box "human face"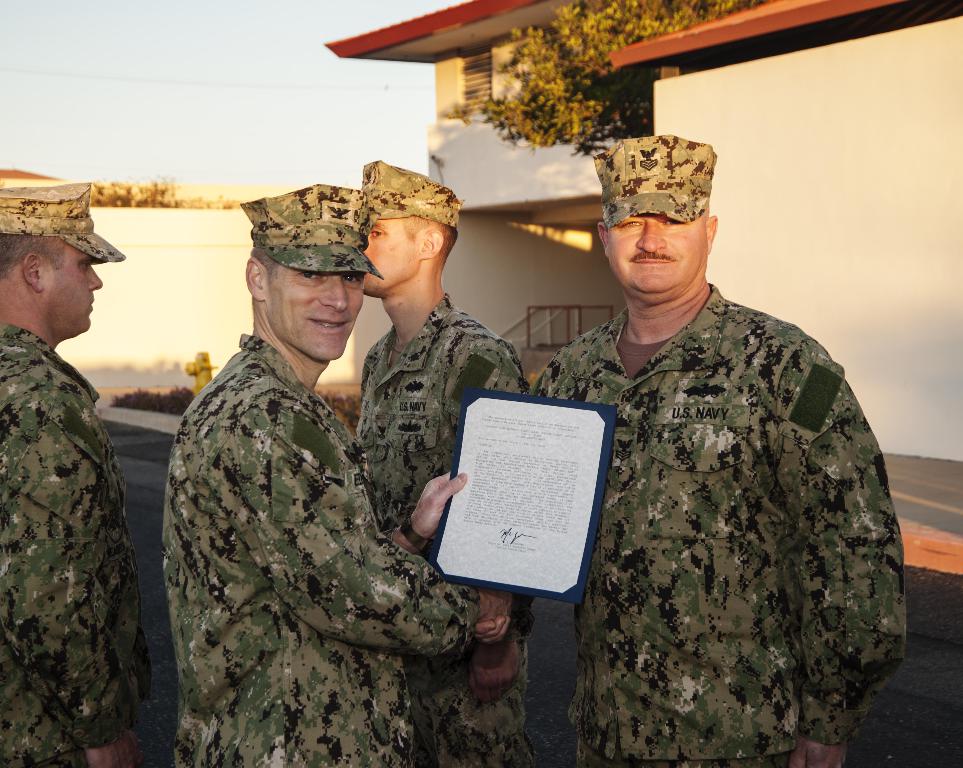
[x1=367, y1=217, x2=422, y2=296]
